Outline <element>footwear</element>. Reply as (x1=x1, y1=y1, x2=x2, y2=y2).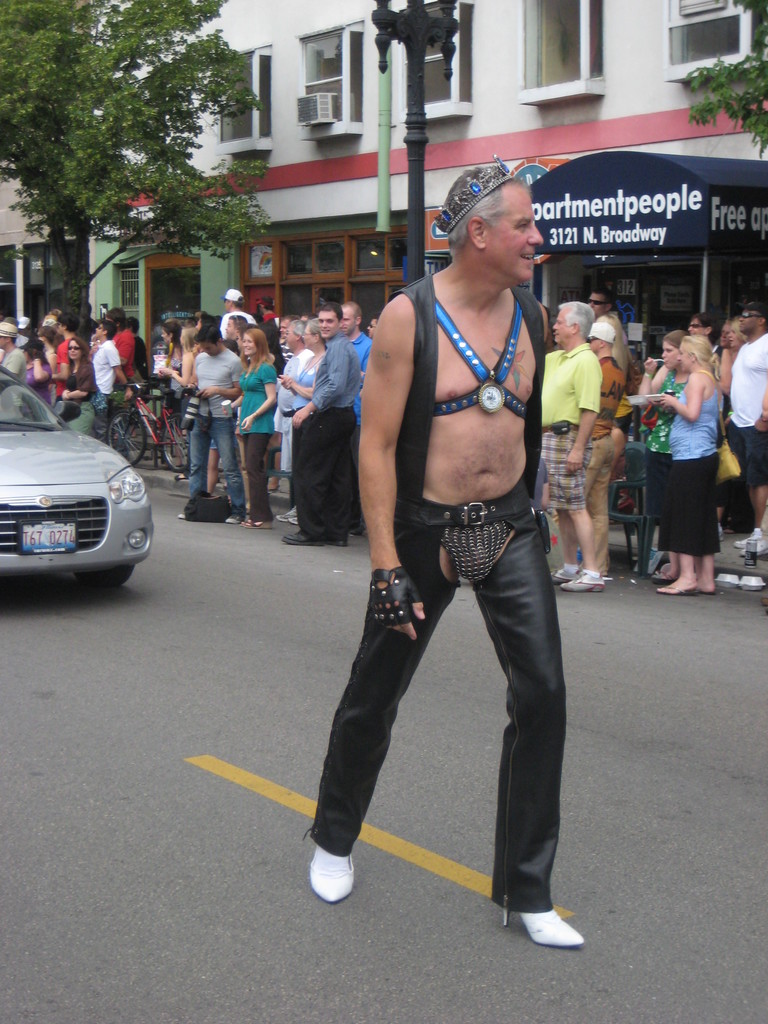
(x1=655, y1=568, x2=673, y2=588).
